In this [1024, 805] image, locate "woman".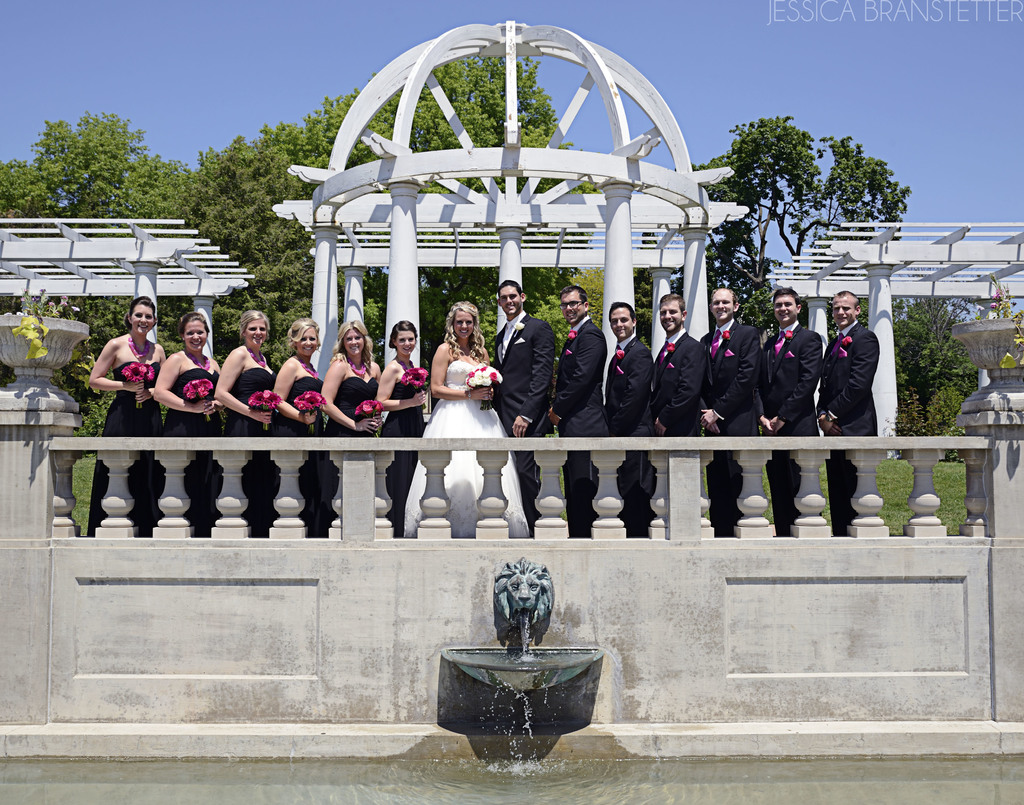
Bounding box: {"x1": 213, "y1": 310, "x2": 277, "y2": 535}.
